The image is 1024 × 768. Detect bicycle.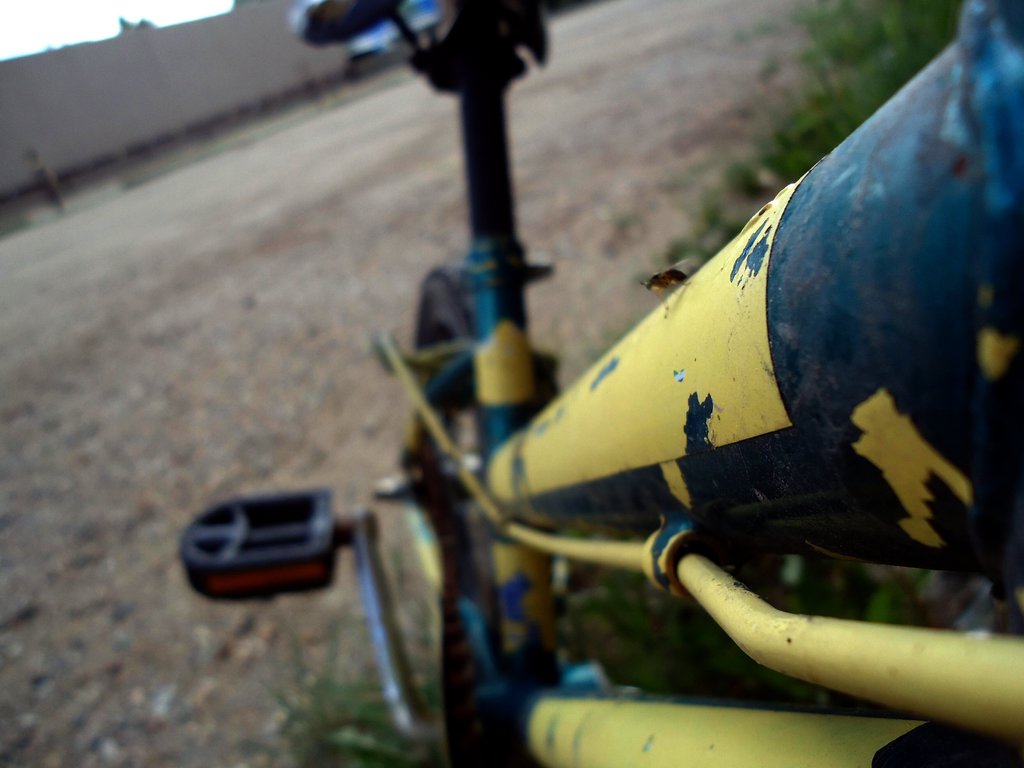
Detection: {"left": 172, "top": 0, "right": 1023, "bottom": 767}.
